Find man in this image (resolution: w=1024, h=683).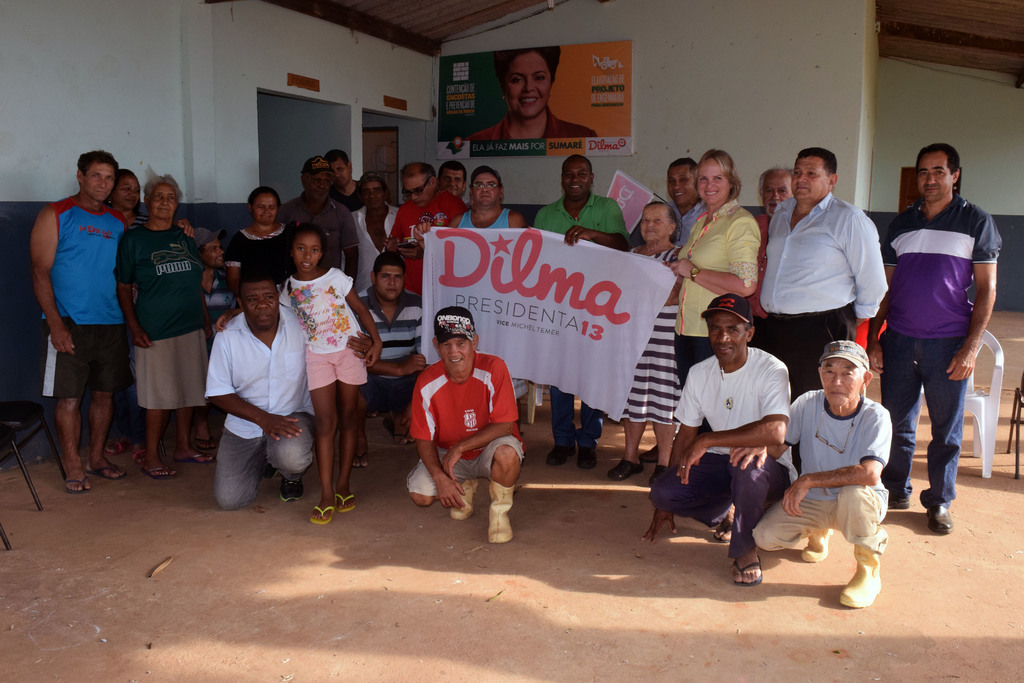
{"x1": 749, "y1": 338, "x2": 893, "y2": 609}.
